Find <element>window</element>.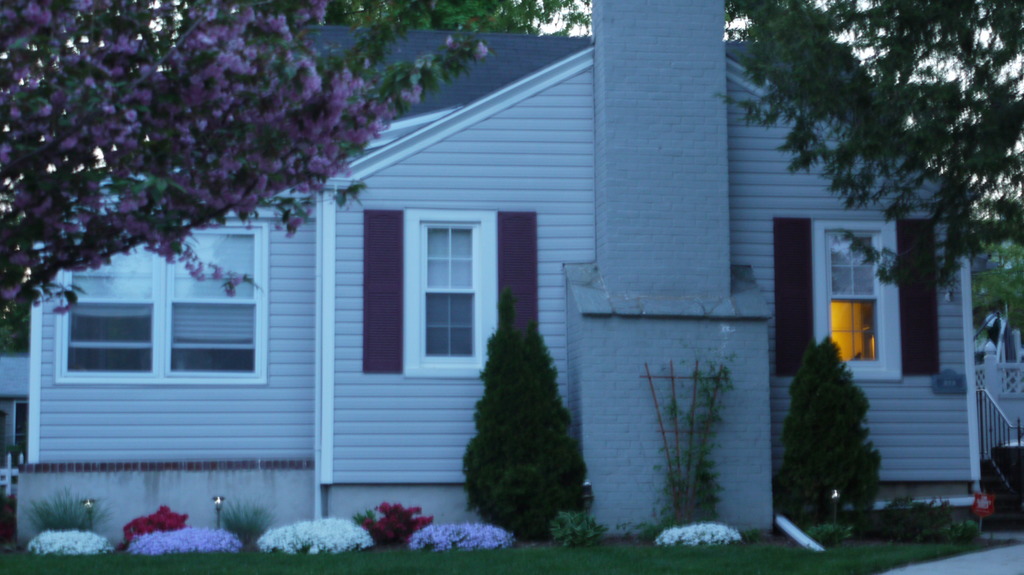
{"left": 771, "top": 218, "right": 944, "bottom": 377}.
